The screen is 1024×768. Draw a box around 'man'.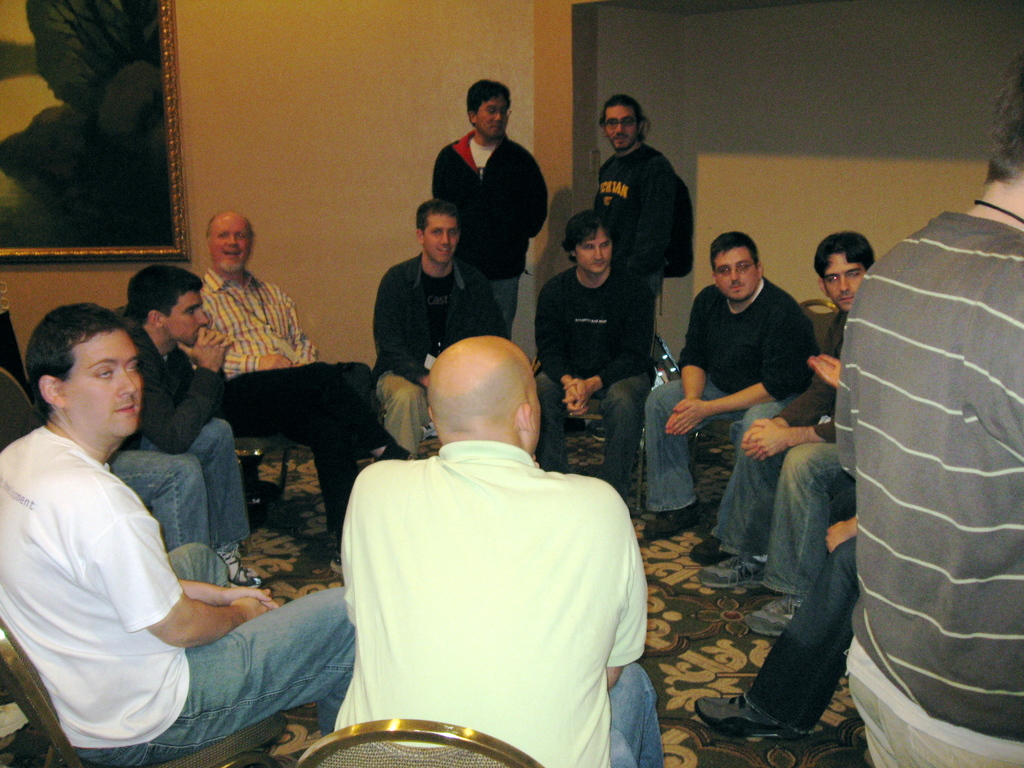
box(840, 46, 1023, 767).
